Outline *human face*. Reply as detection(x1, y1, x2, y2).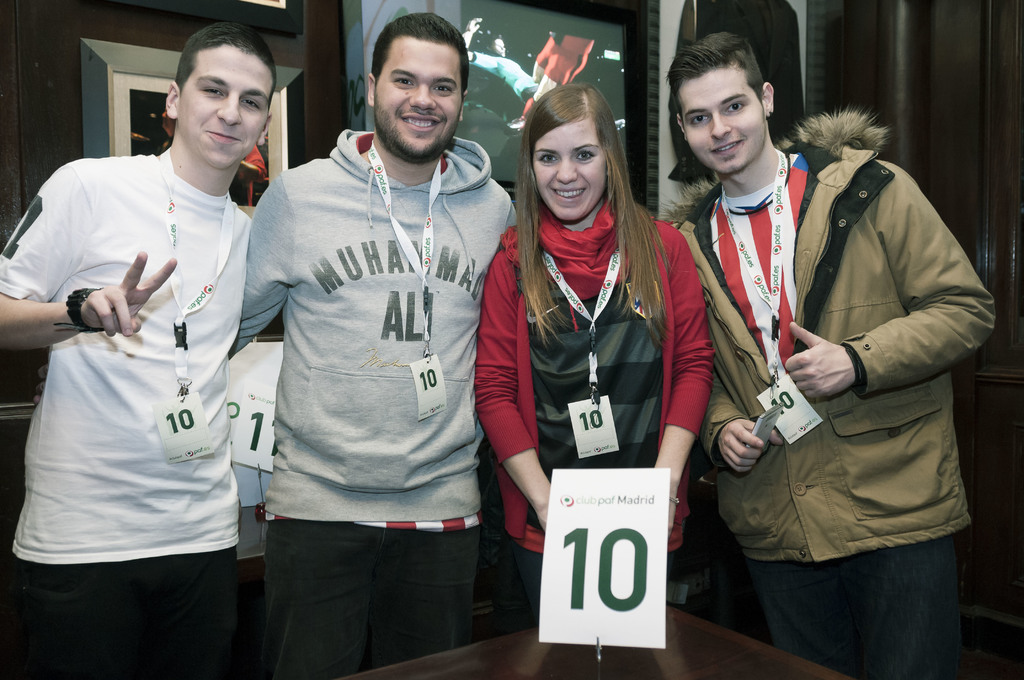
detection(534, 123, 607, 222).
